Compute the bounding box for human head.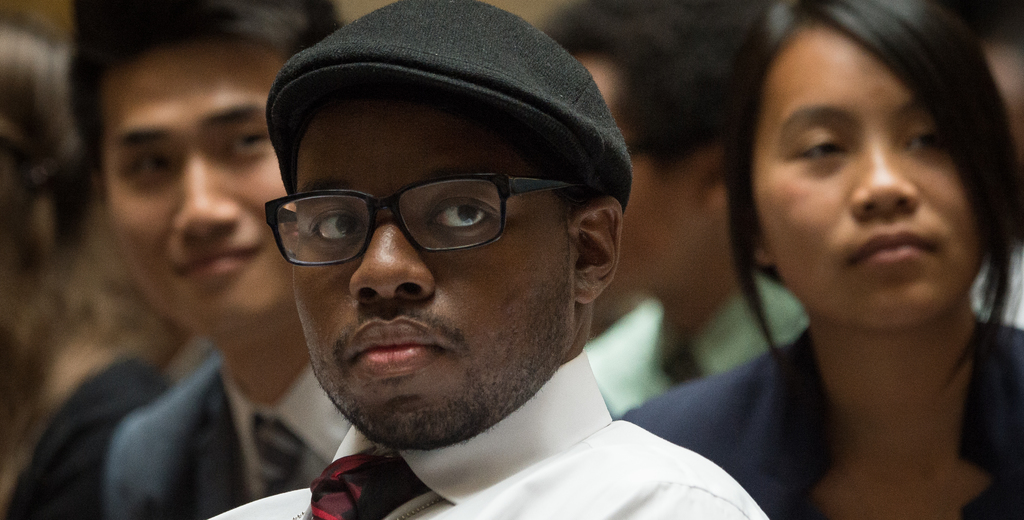
720, 4, 1014, 305.
